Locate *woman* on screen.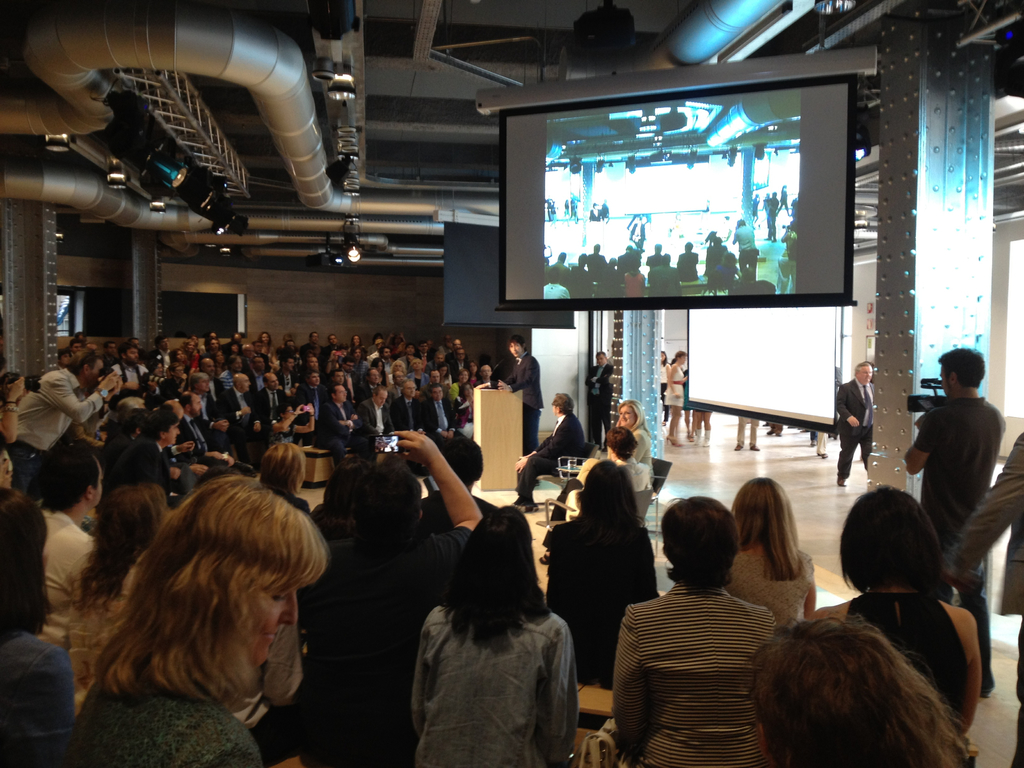
On screen at select_region(0, 483, 79, 767).
